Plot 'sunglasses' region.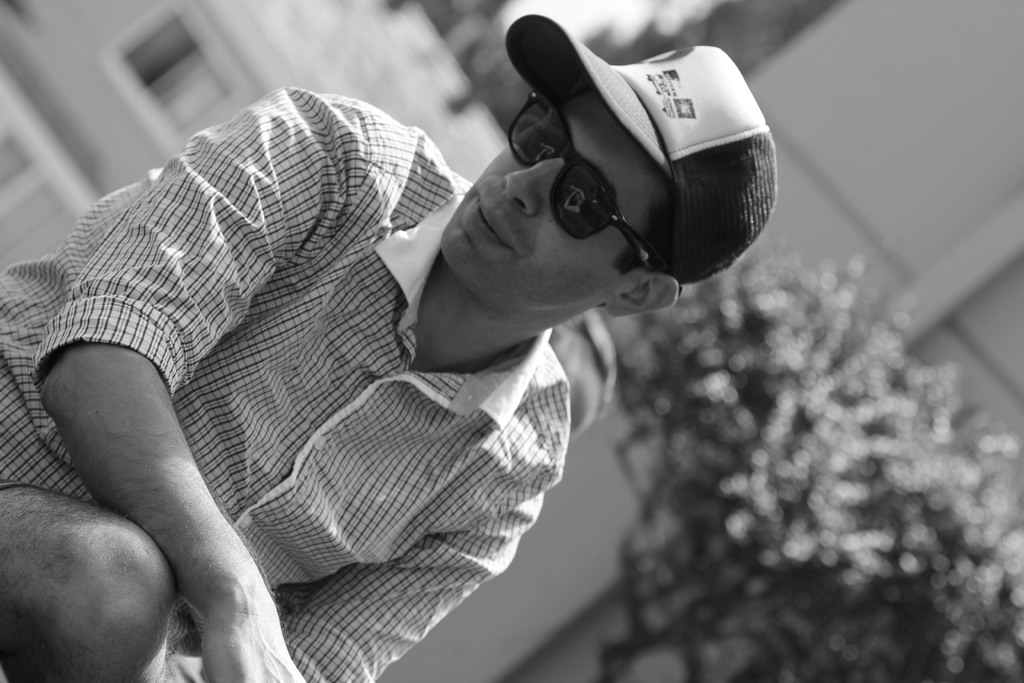
Plotted at locate(506, 90, 673, 269).
